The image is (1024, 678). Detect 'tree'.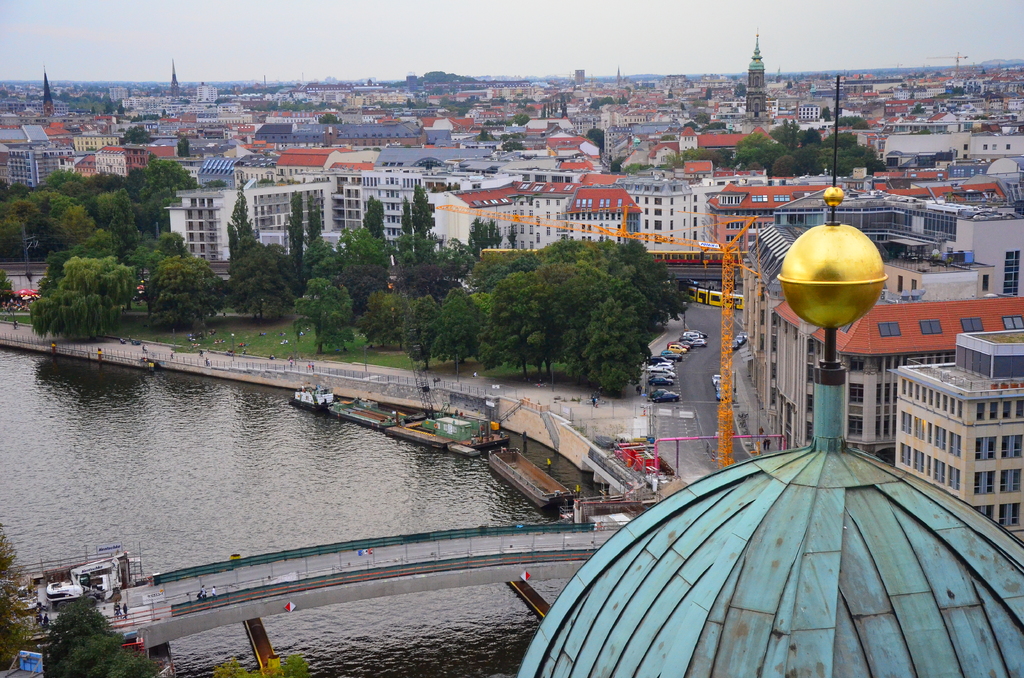
Detection: {"x1": 828, "y1": 134, "x2": 860, "y2": 147}.
